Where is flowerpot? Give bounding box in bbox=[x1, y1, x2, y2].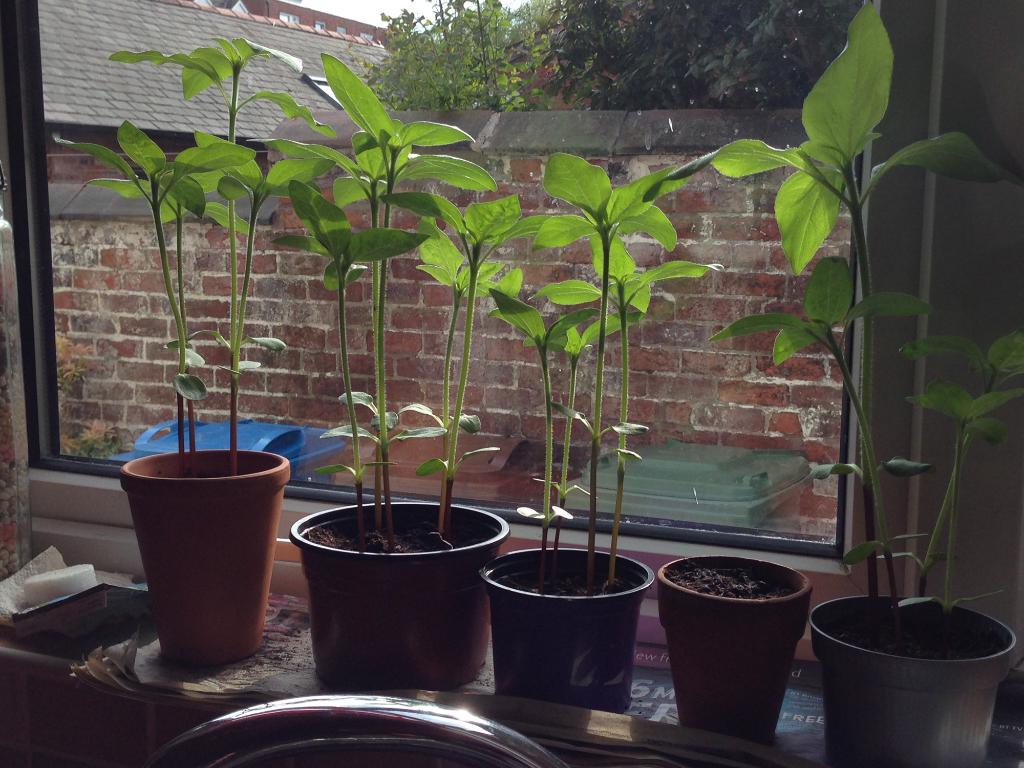
bbox=[481, 547, 653, 714].
